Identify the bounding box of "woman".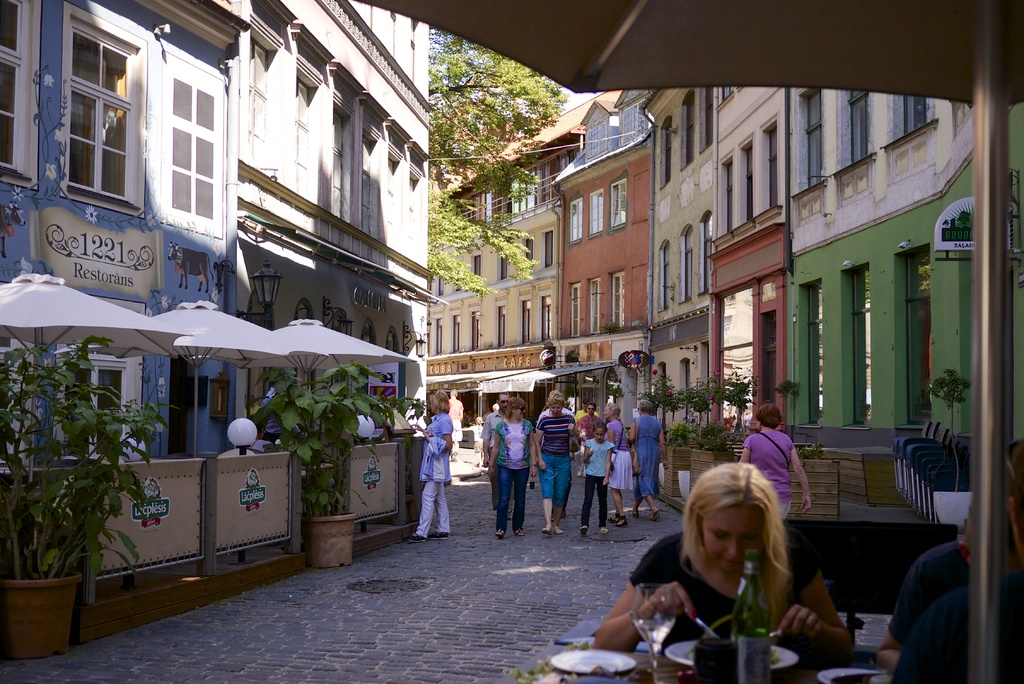
bbox=(602, 459, 850, 675).
